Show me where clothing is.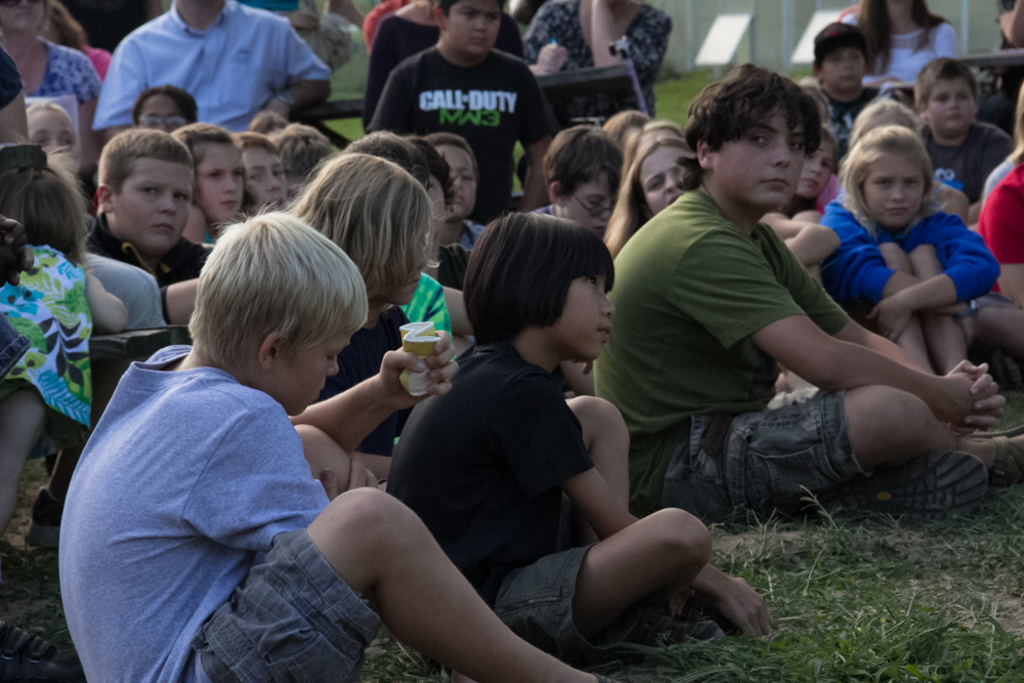
clothing is at BBox(52, 298, 429, 677).
